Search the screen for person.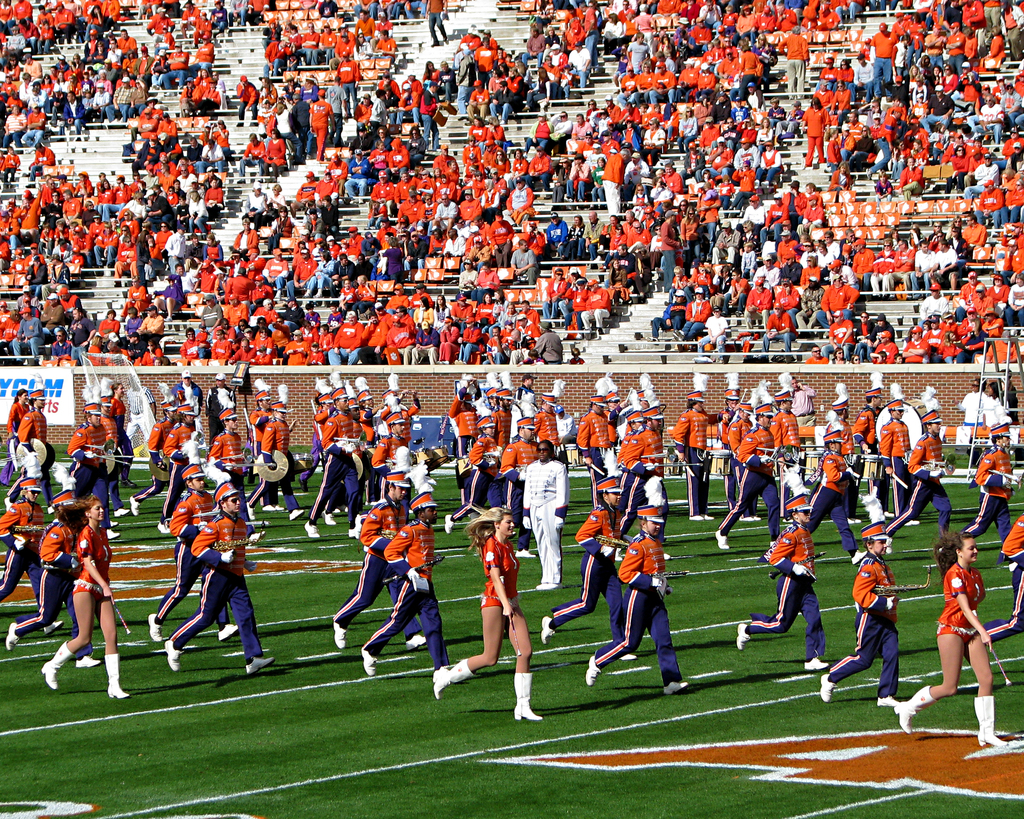
Found at rect(892, 530, 1016, 754).
